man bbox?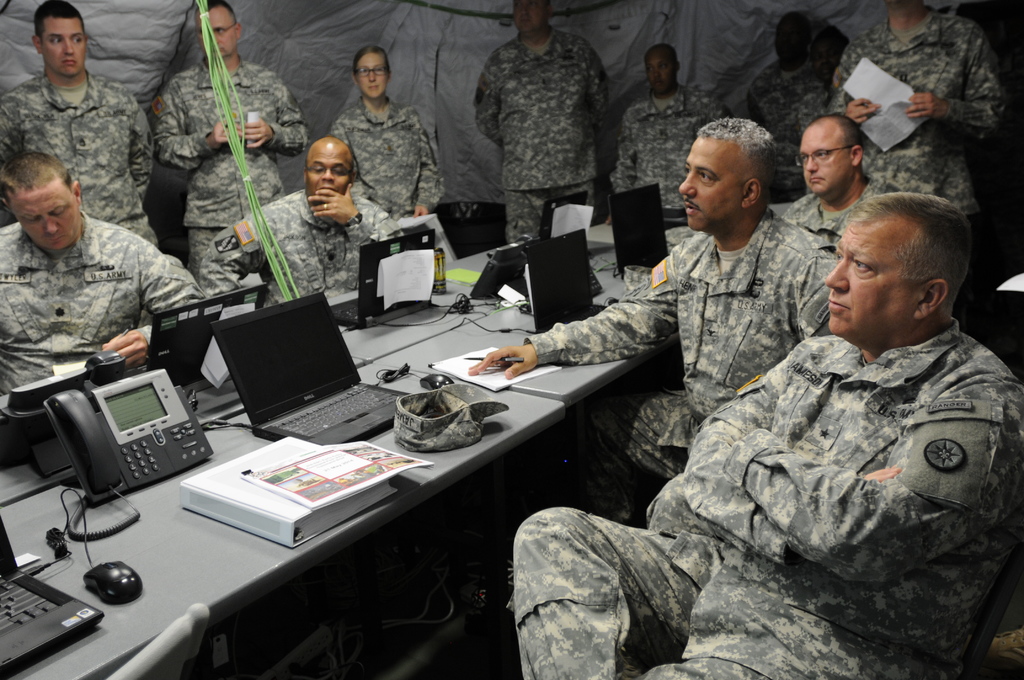
x1=780, y1=111, x2=895, y2=243
